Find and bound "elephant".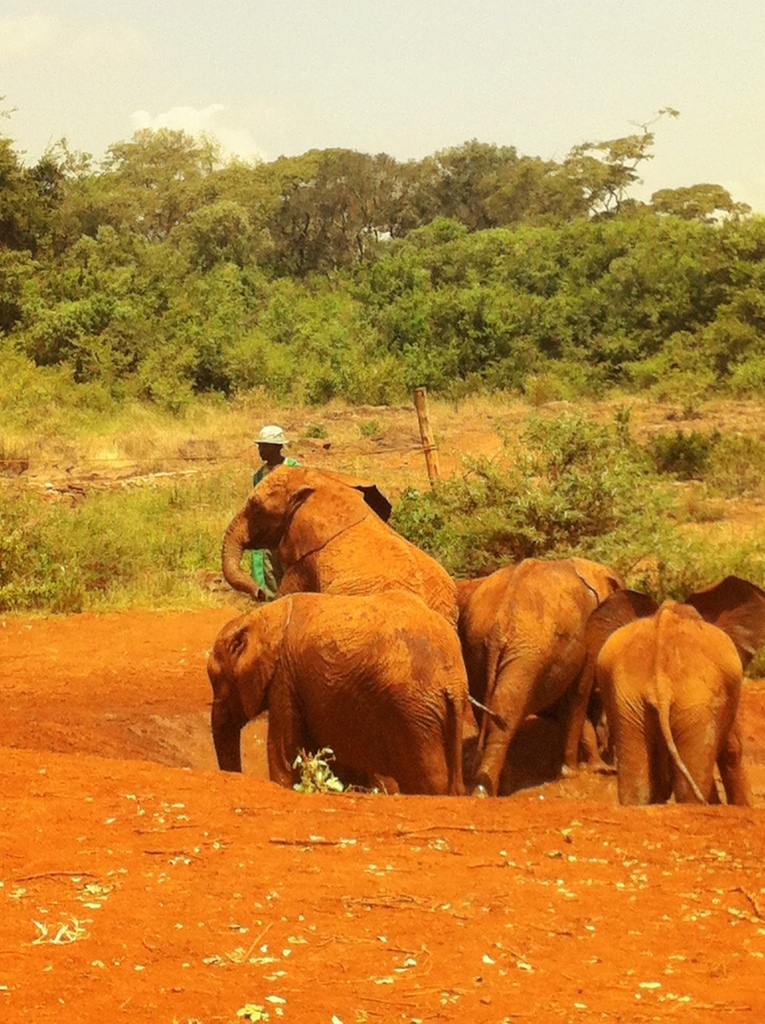
Bound: [204, 591, 508, 799].
